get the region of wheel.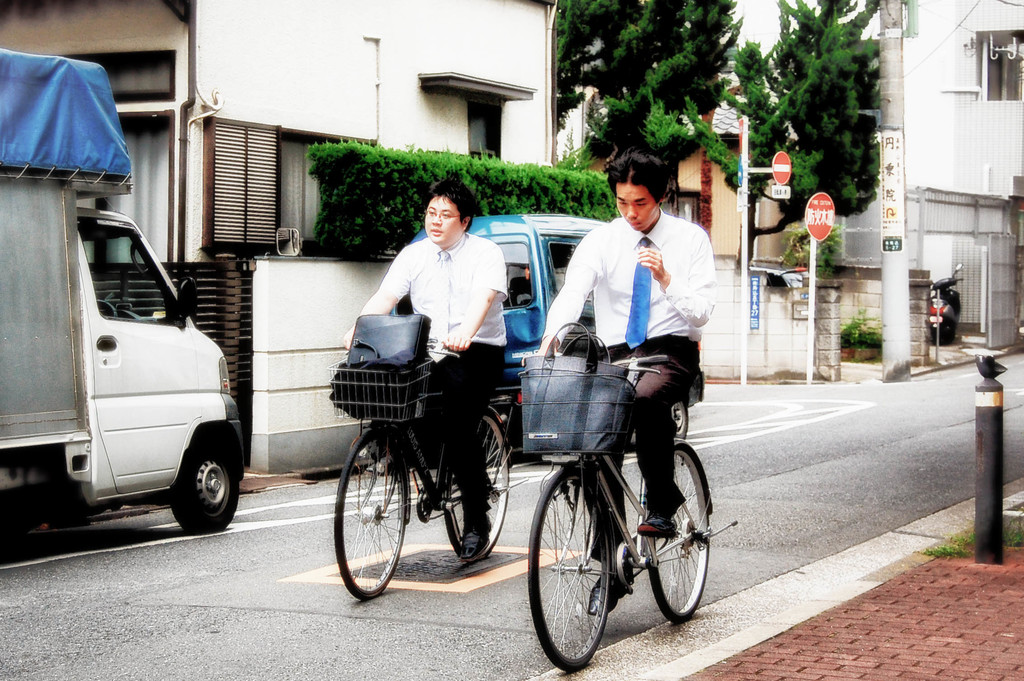
left=672, top=400, right=689, bottom=440.
